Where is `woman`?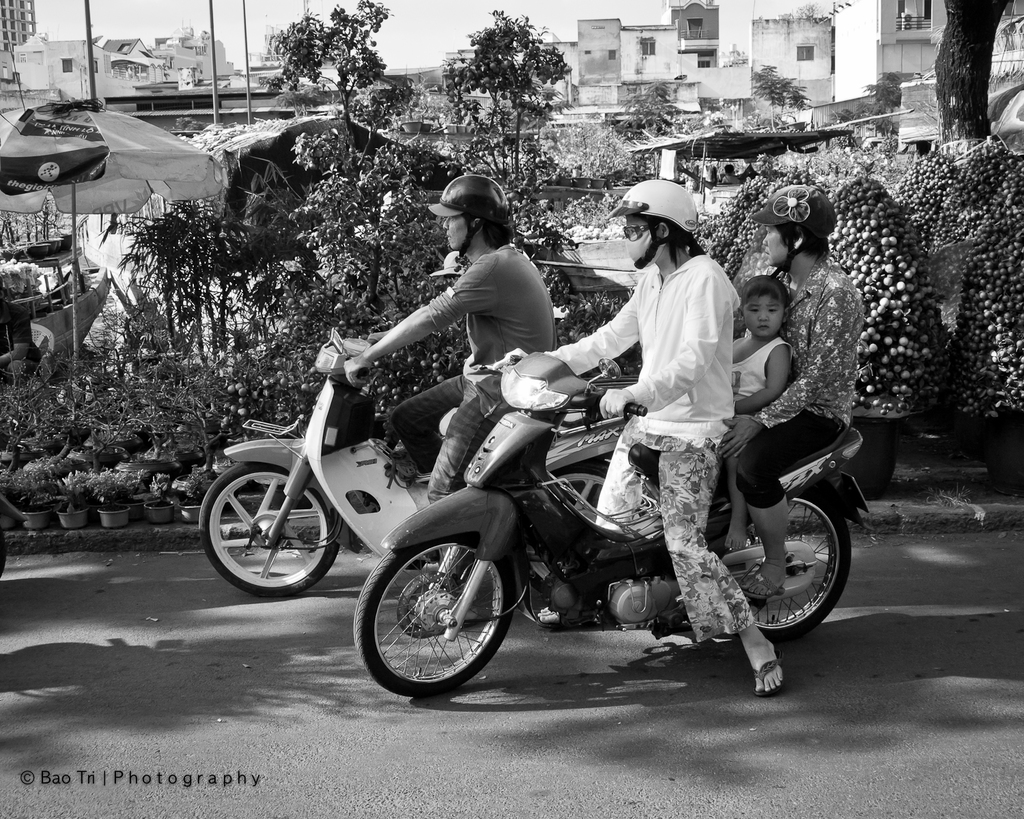
locate(717, 184, 868, 607).
